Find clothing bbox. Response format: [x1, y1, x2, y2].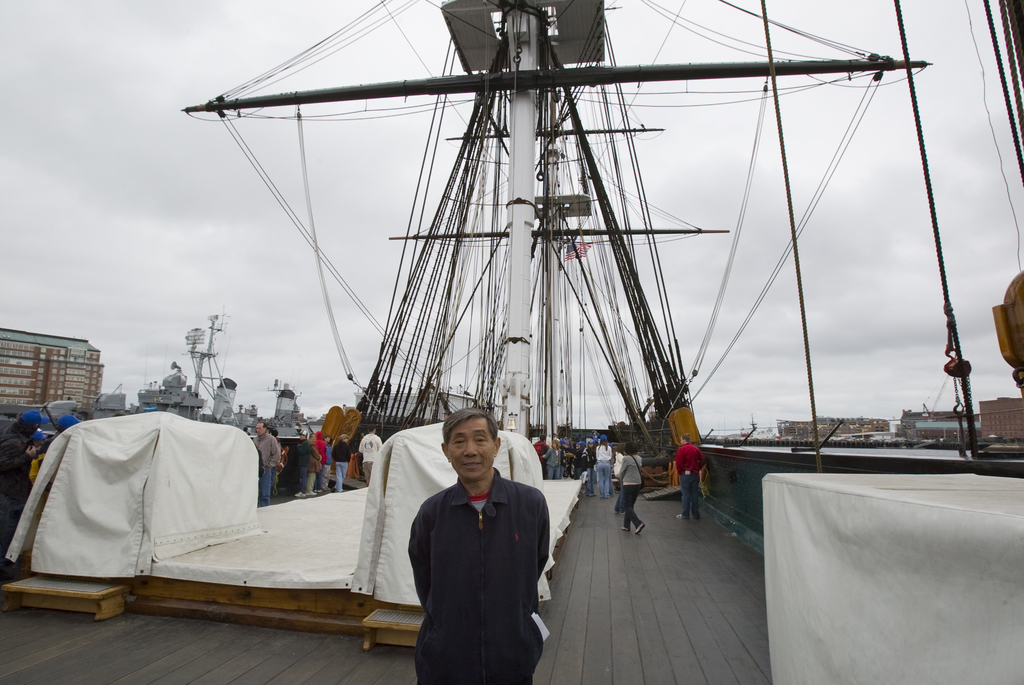
[332, 441, 356, 487].
